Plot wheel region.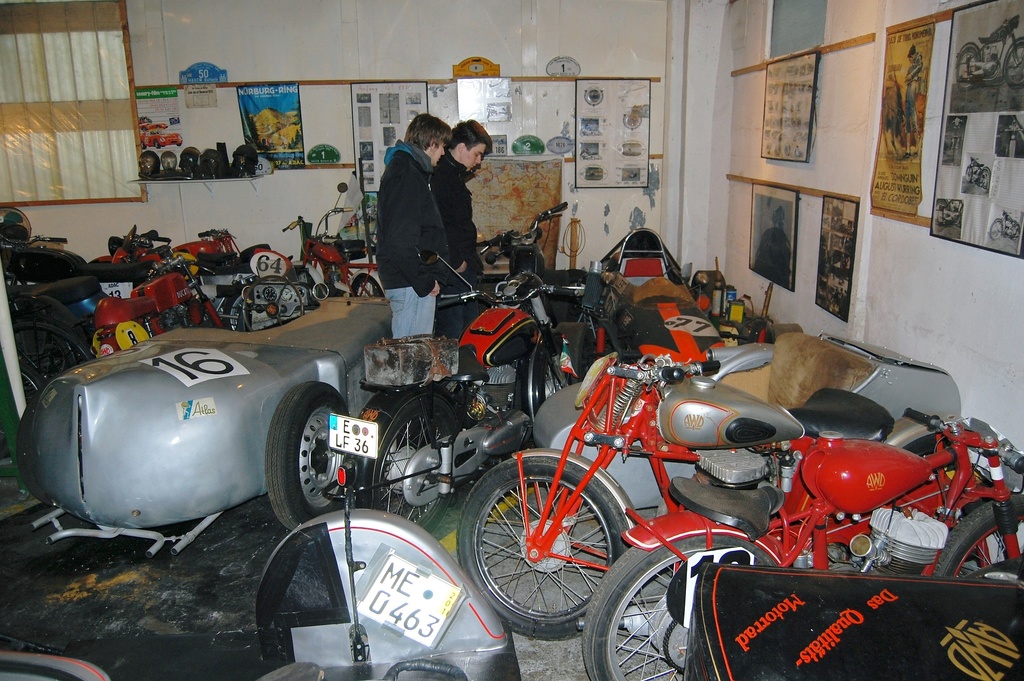
Plotted at x1=964, y1=166, x2=971, y2=182.
